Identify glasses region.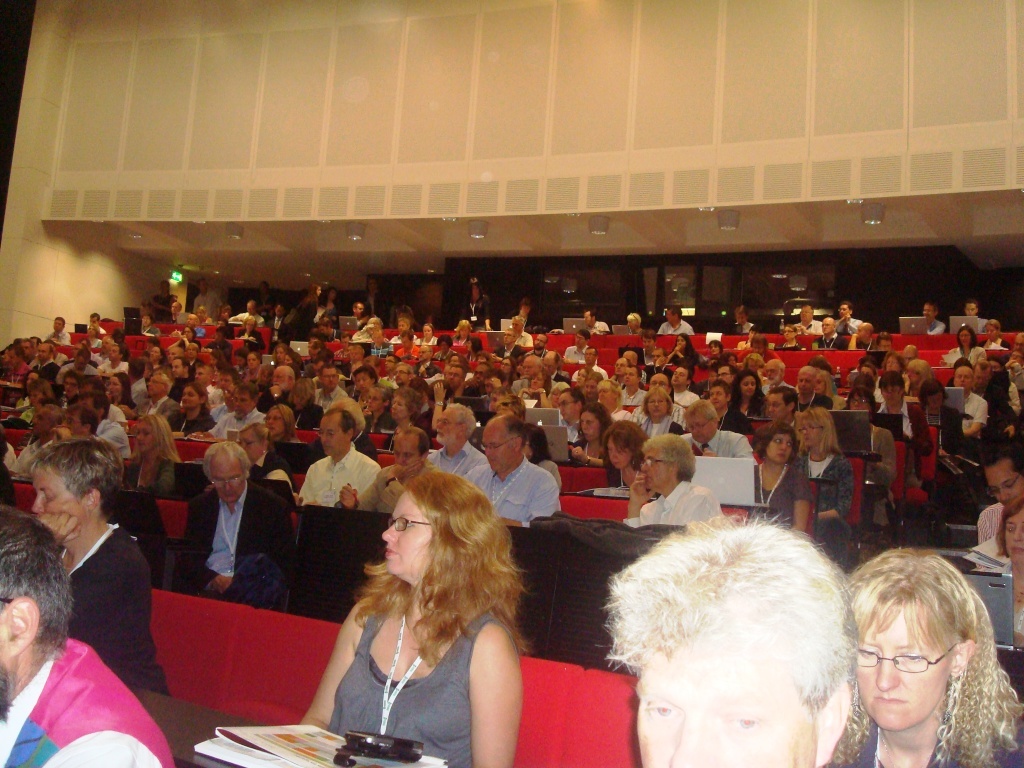
Region: select_region(392, 514, 436, 529).
